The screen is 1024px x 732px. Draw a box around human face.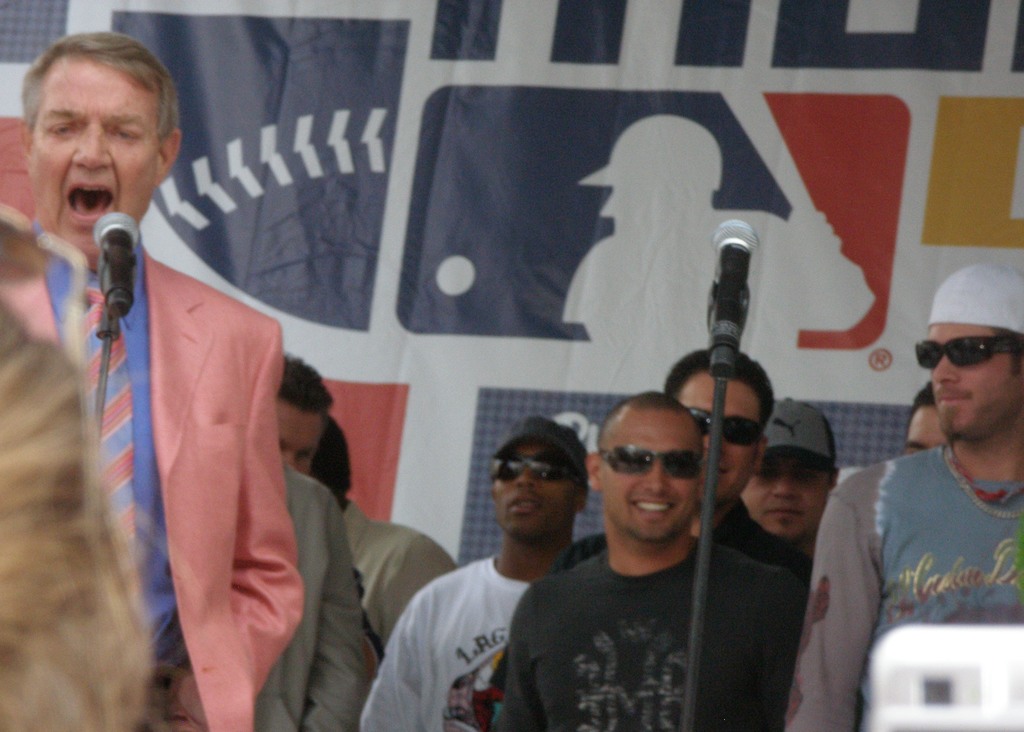
598/410/702/541.
